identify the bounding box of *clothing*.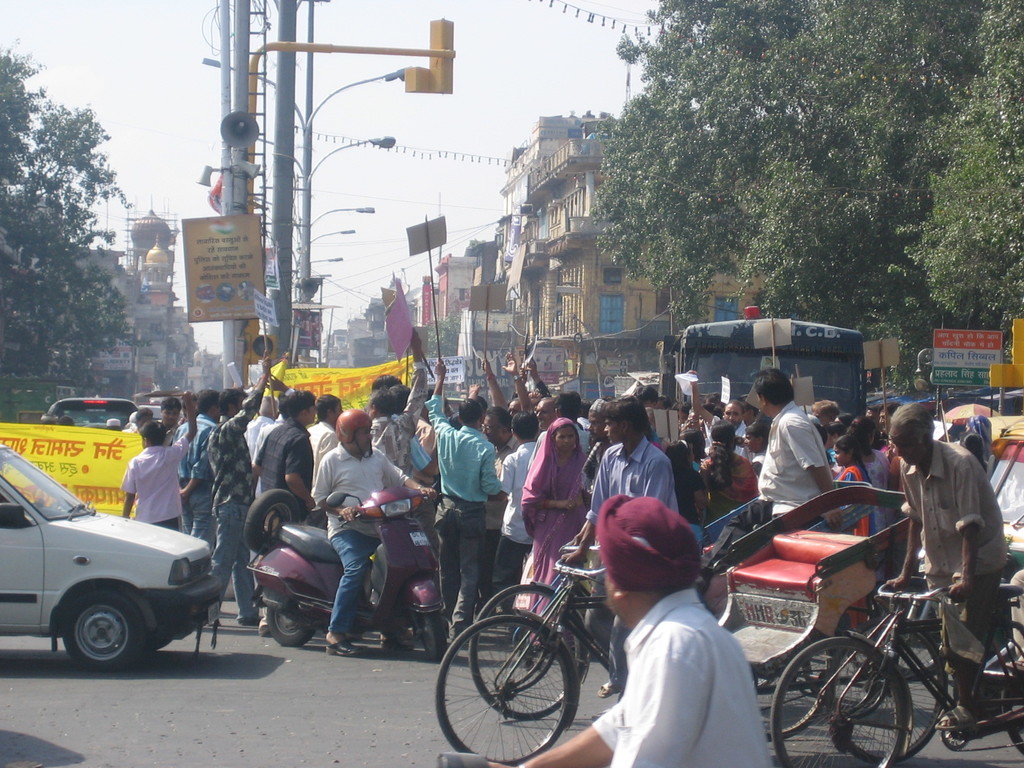
select_region(902, 440, 1012, 662).
